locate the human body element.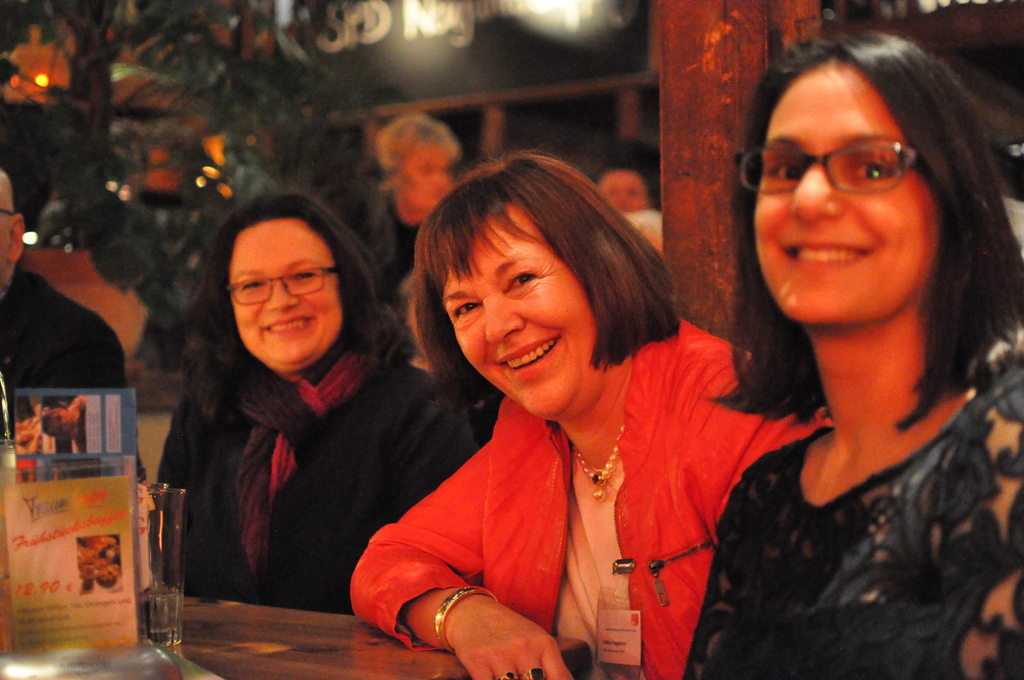
Element bbox: [x1=134, y1=365, x2=488, y2=611].
